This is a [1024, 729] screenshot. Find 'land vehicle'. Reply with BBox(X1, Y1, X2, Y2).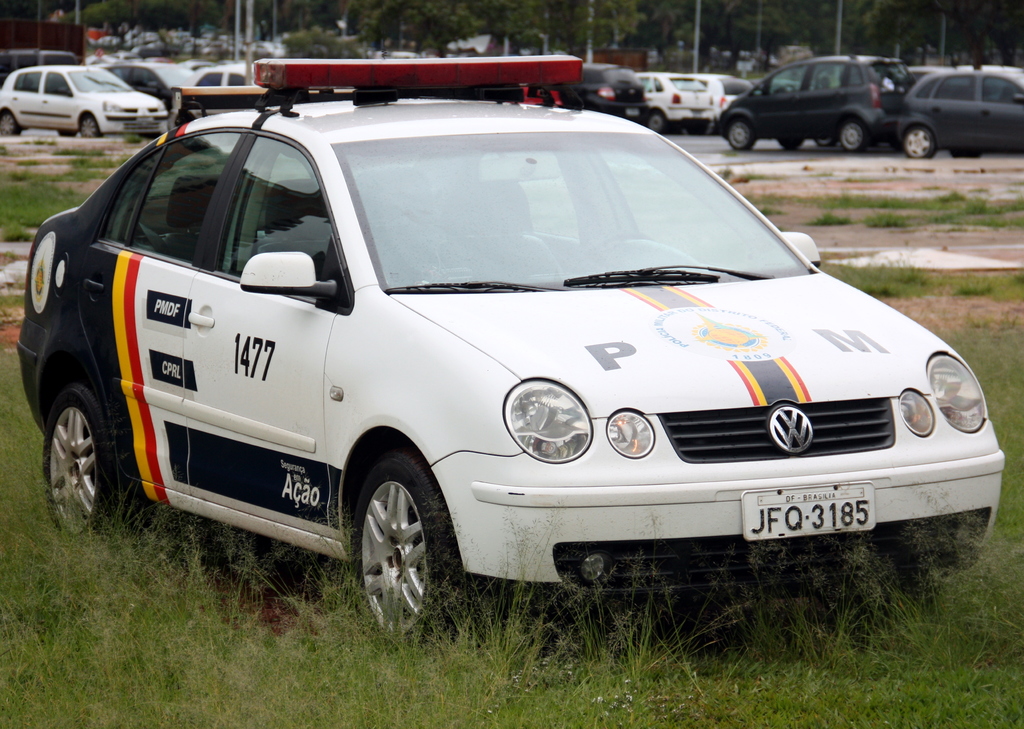
BBox(710, 48, 910, 145).
